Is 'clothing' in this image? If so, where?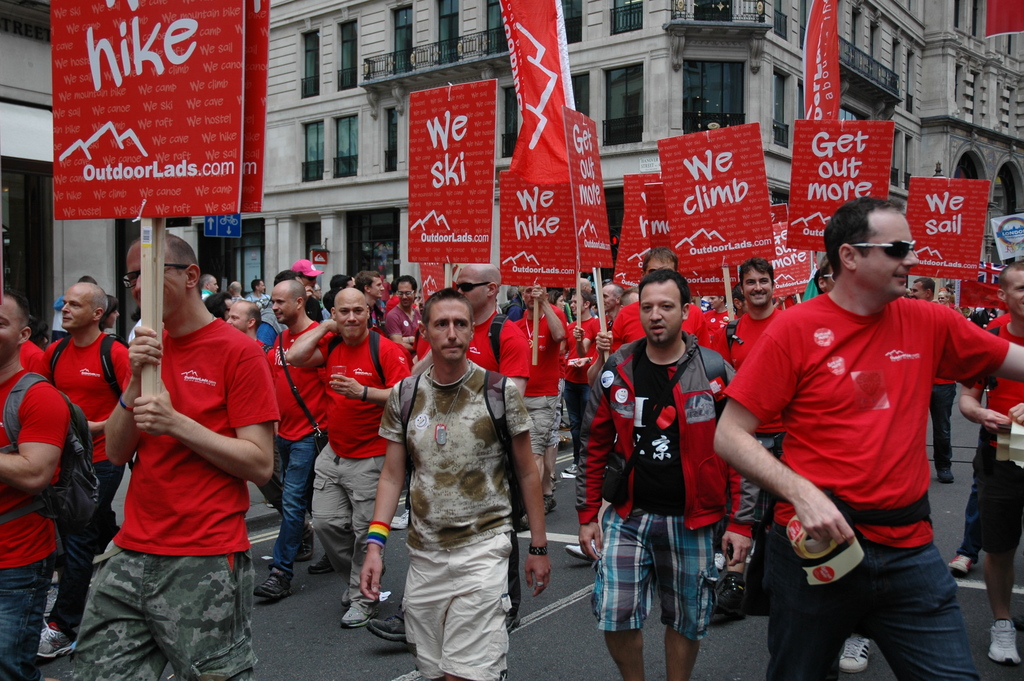
Yes, at x1=463 y1=306 x2=531 y2=382.
